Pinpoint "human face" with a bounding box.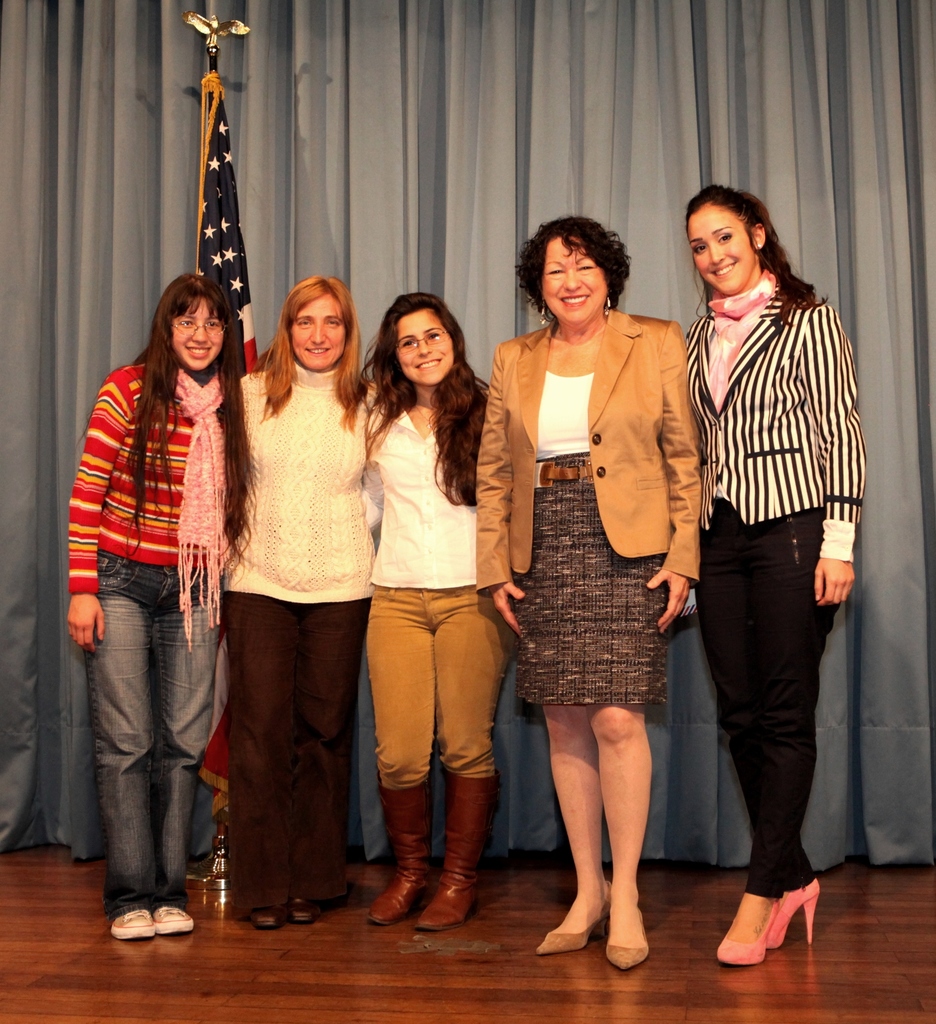
(538,237,604,326).
